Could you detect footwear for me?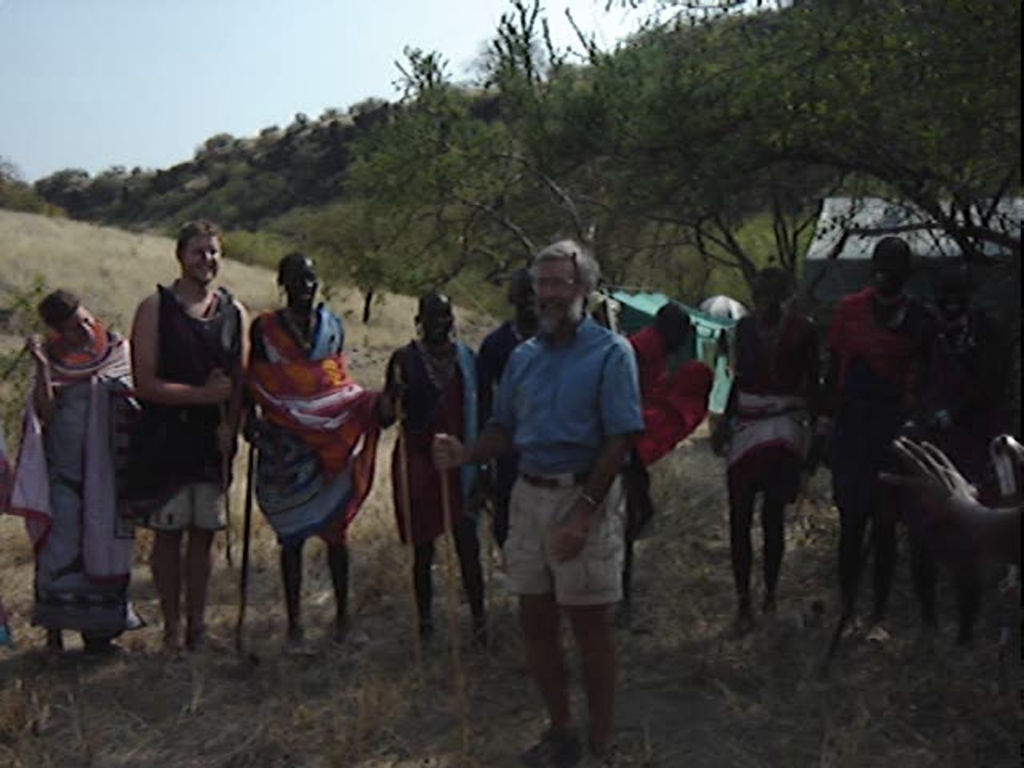
Detection result: 184/618/216/650.
